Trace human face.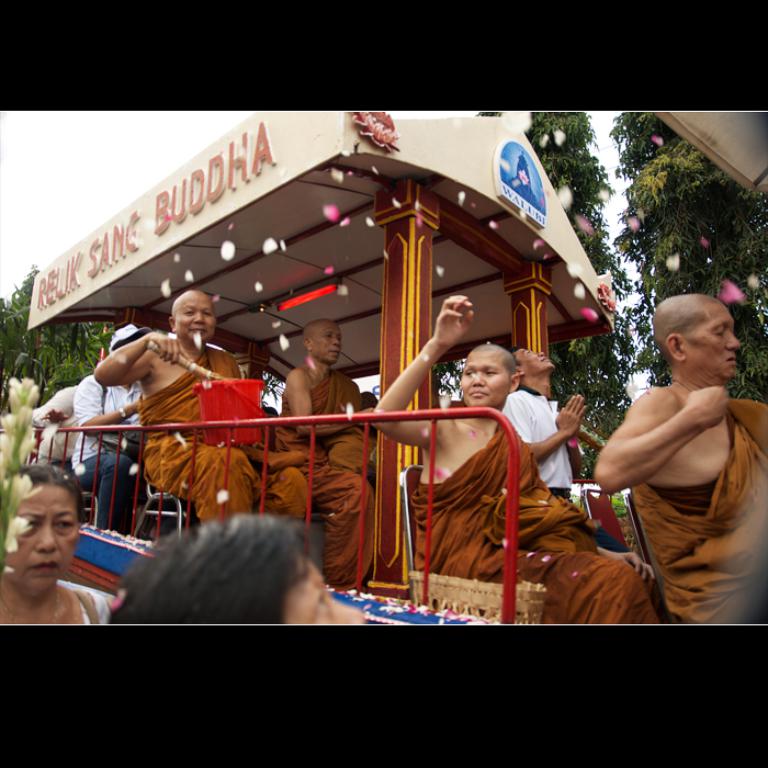
Traced to crop(0, 481, 89, 598).
